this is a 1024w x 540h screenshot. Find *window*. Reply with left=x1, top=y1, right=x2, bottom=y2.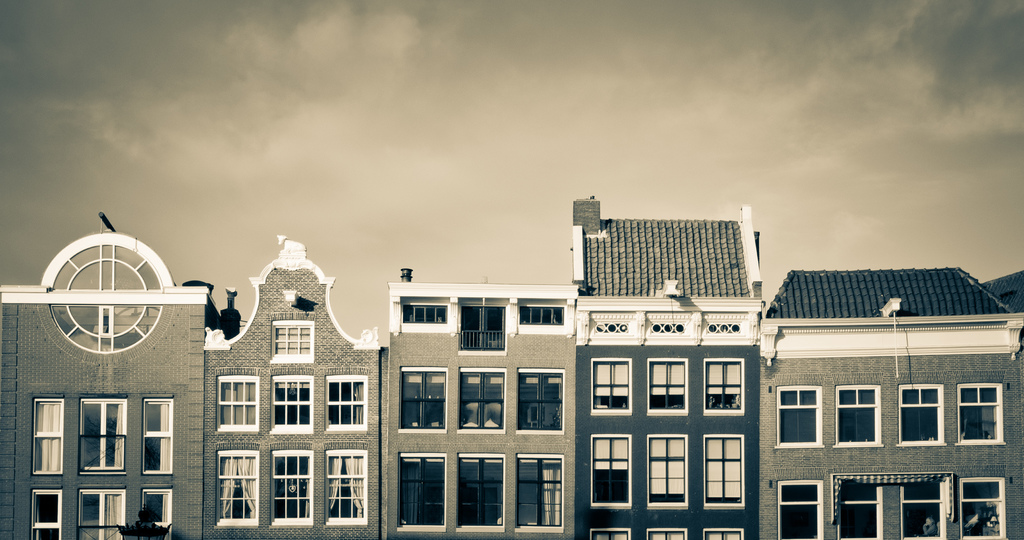
left=519, top=364, right=565, bottom=431.
